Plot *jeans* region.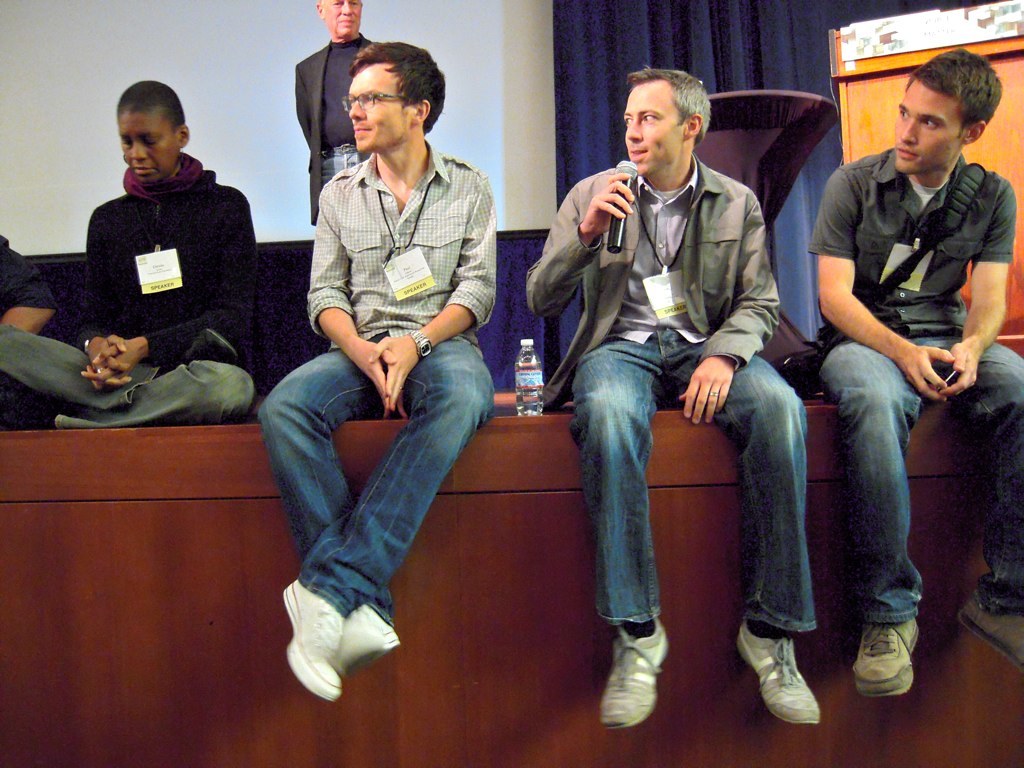
Plotted at Rect(3, 323, 254, 431).
